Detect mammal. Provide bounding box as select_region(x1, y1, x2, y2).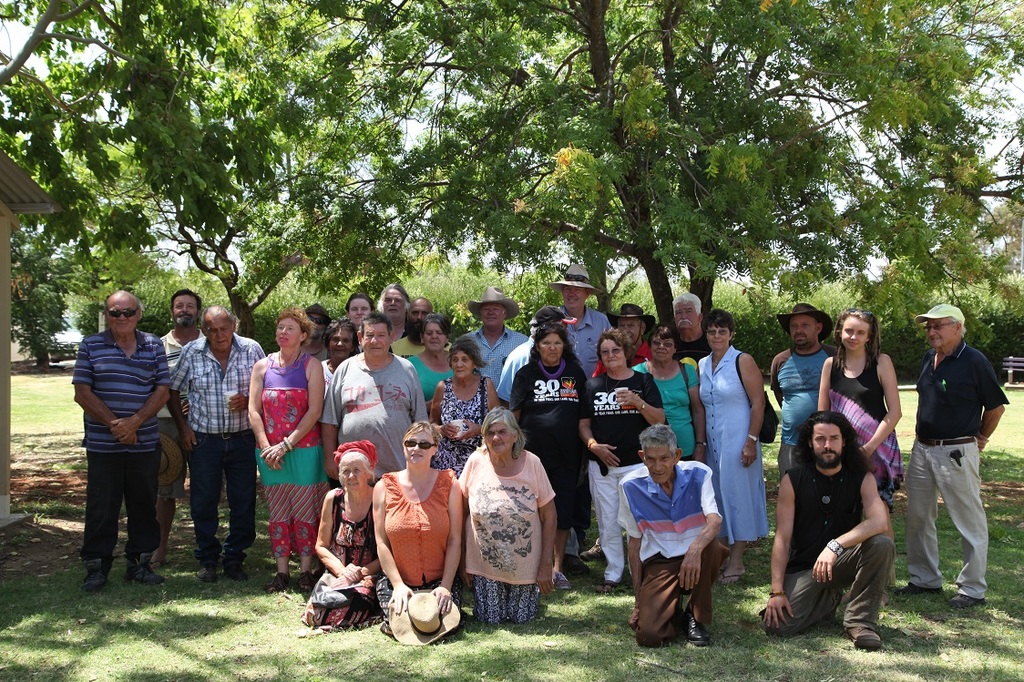
select_region(456, 404, 557, 626).
